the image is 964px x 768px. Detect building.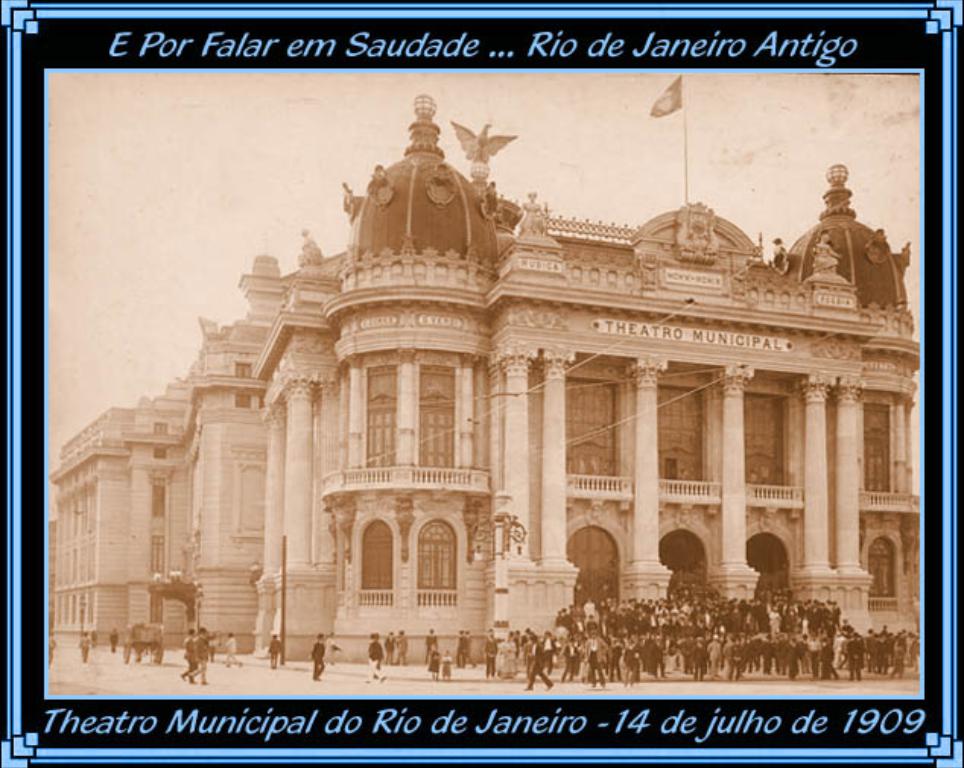
Detection: detection(47, 90, 920, 666).
